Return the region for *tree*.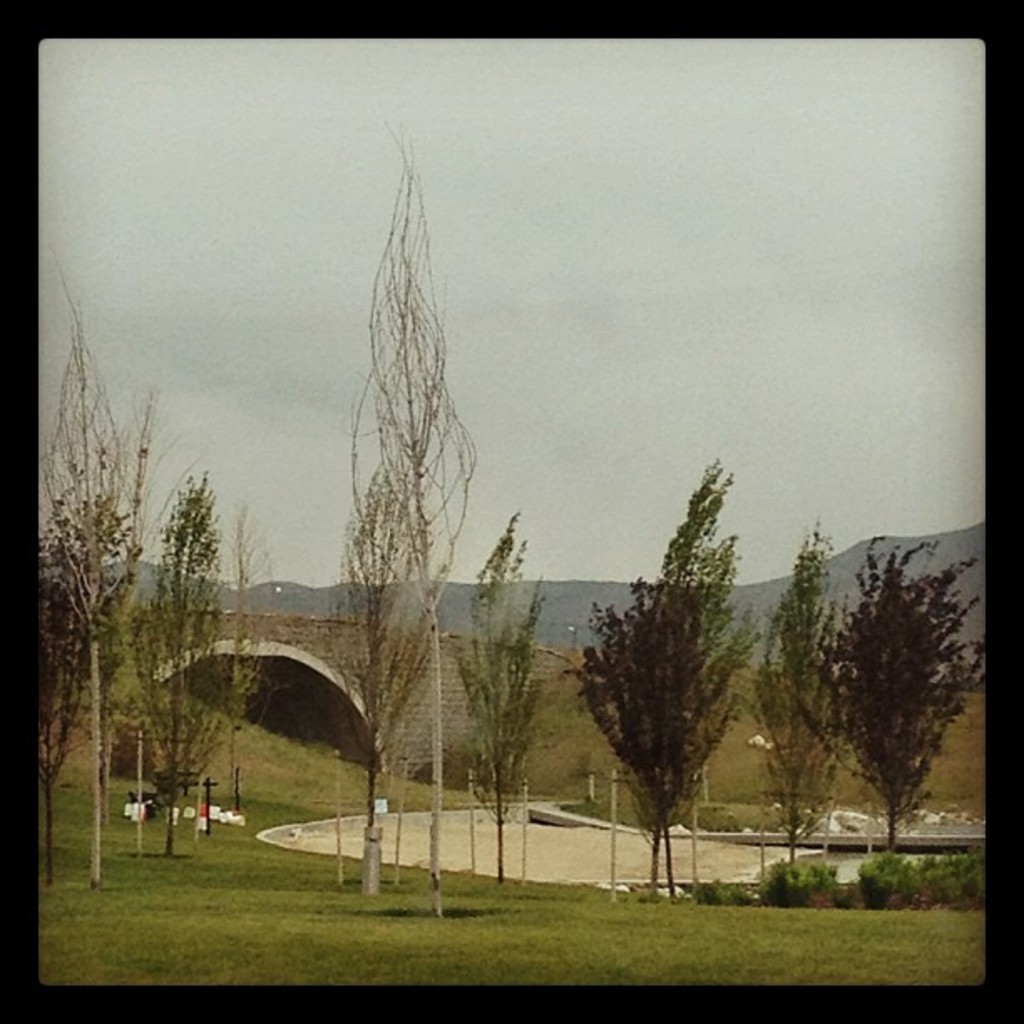
crop(566, 453, 775, 872).
